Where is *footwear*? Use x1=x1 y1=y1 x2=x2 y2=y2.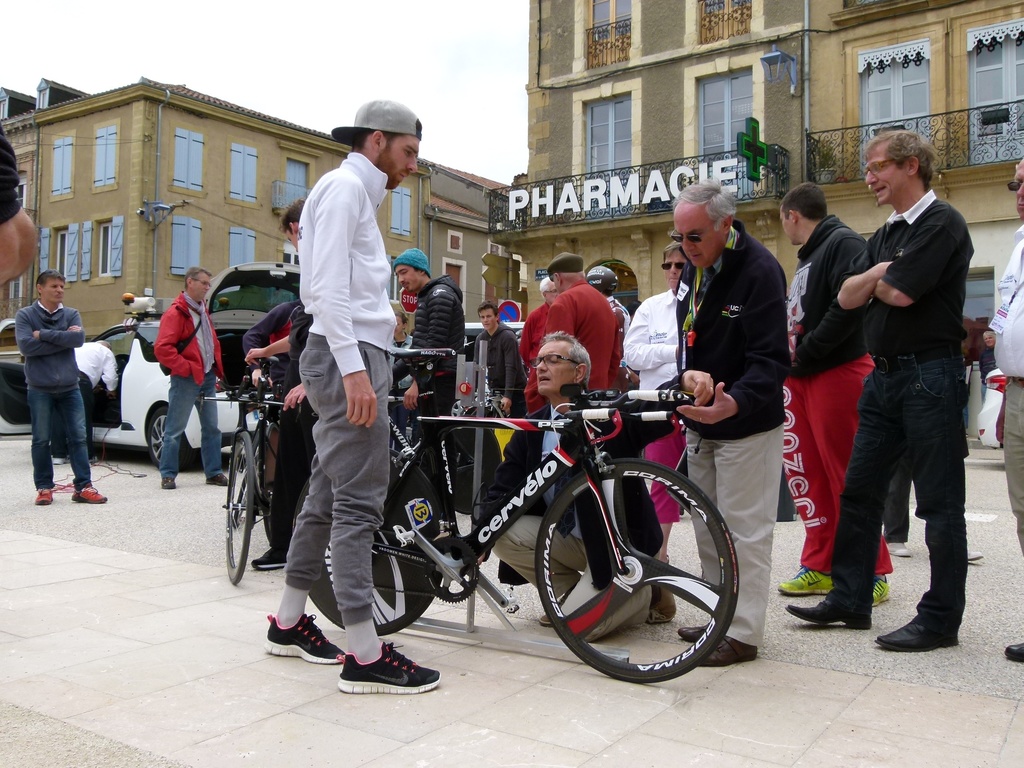
x1=265 y1=609 x2=344 y2=655.
